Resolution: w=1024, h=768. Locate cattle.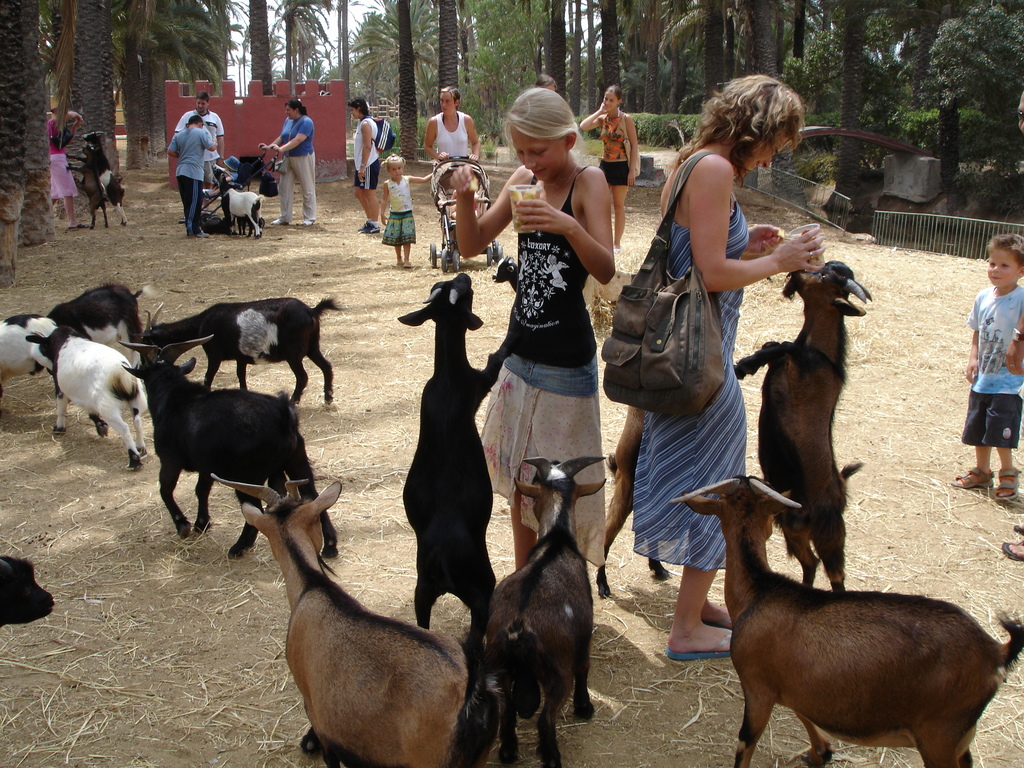
735, 260, 872, 589.
